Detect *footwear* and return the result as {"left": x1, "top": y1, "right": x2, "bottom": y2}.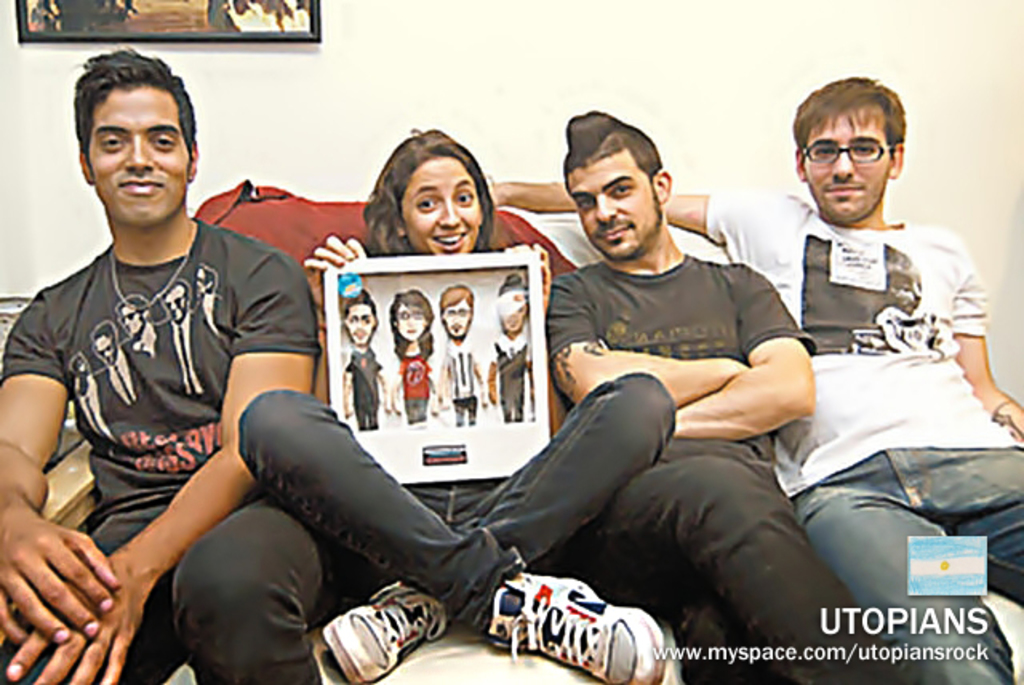
{"left": 315, "top": 576, "right": 438, "bottom": 683}.
